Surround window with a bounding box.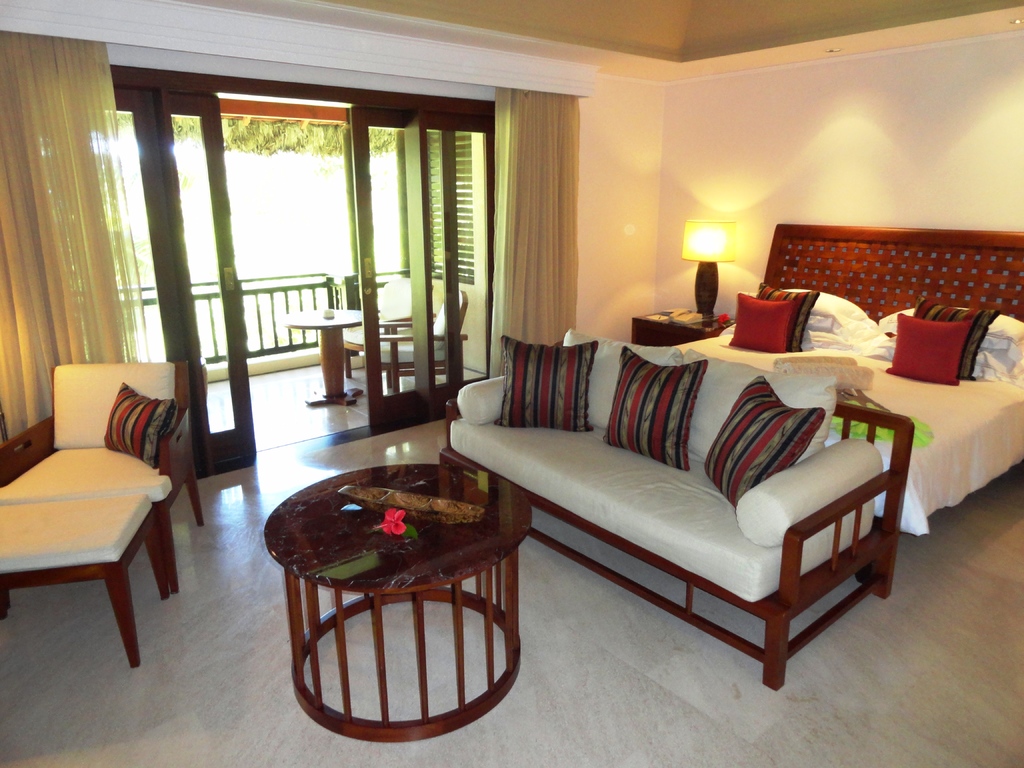
region(426, 130, 454, 388).
